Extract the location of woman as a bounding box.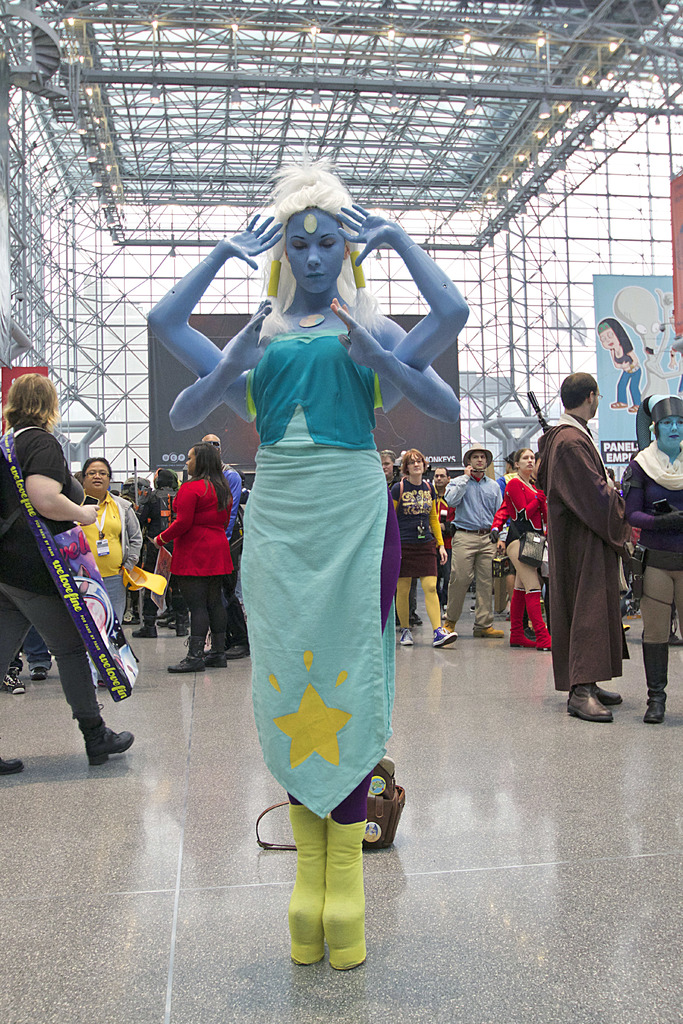
x1=597 y1=317 x2=645 y2=413.
